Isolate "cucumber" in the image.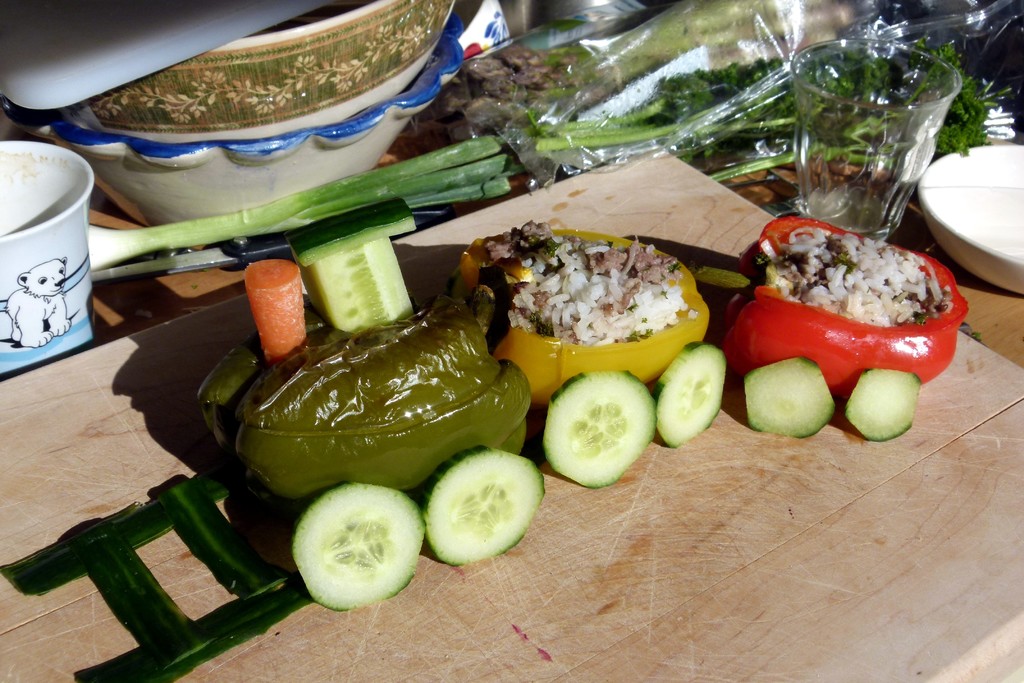
Isolated region: left=285, top=195, right=415, bottom=263.
